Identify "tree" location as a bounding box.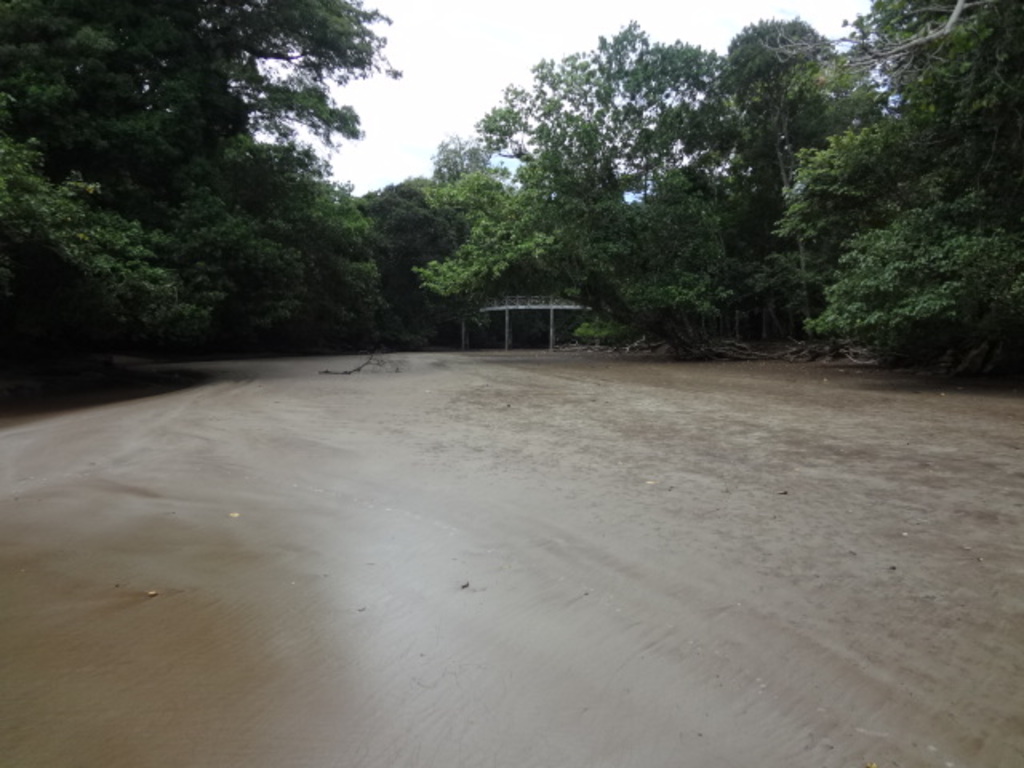
{"x1": 350, "y1": 171, "x2": 482, "y2": 349}.
